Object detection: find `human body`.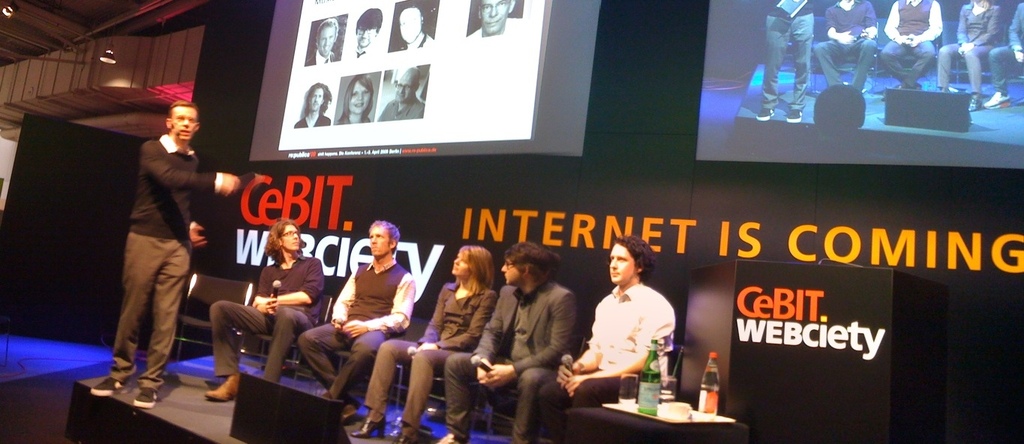
BBox(941, 0, 1005, 110).
